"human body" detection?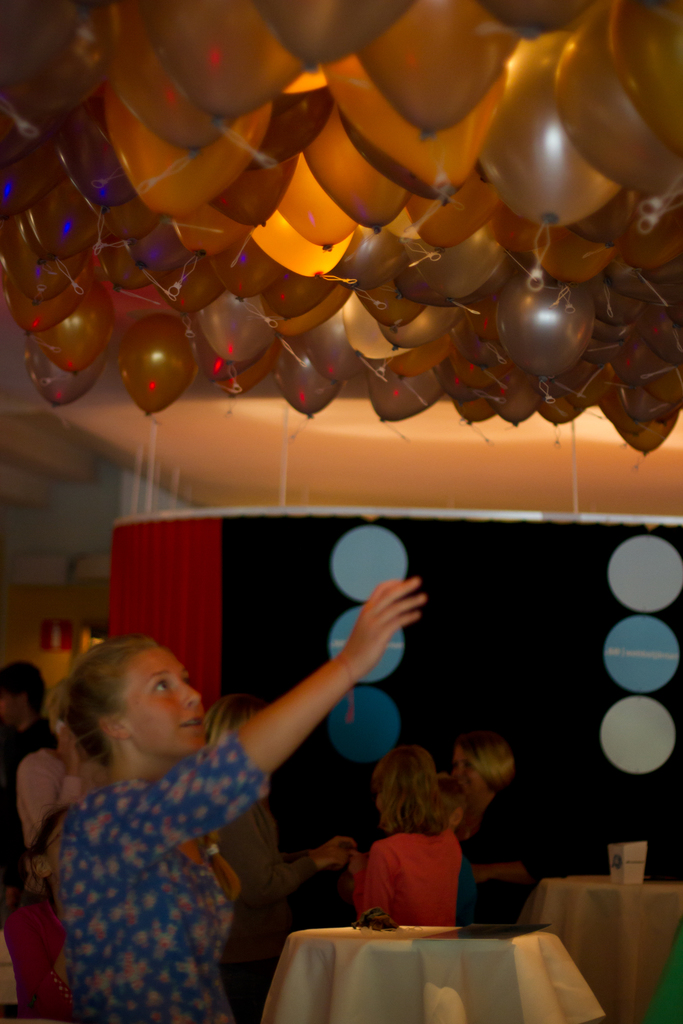
(208, 789, 355, 1023)
